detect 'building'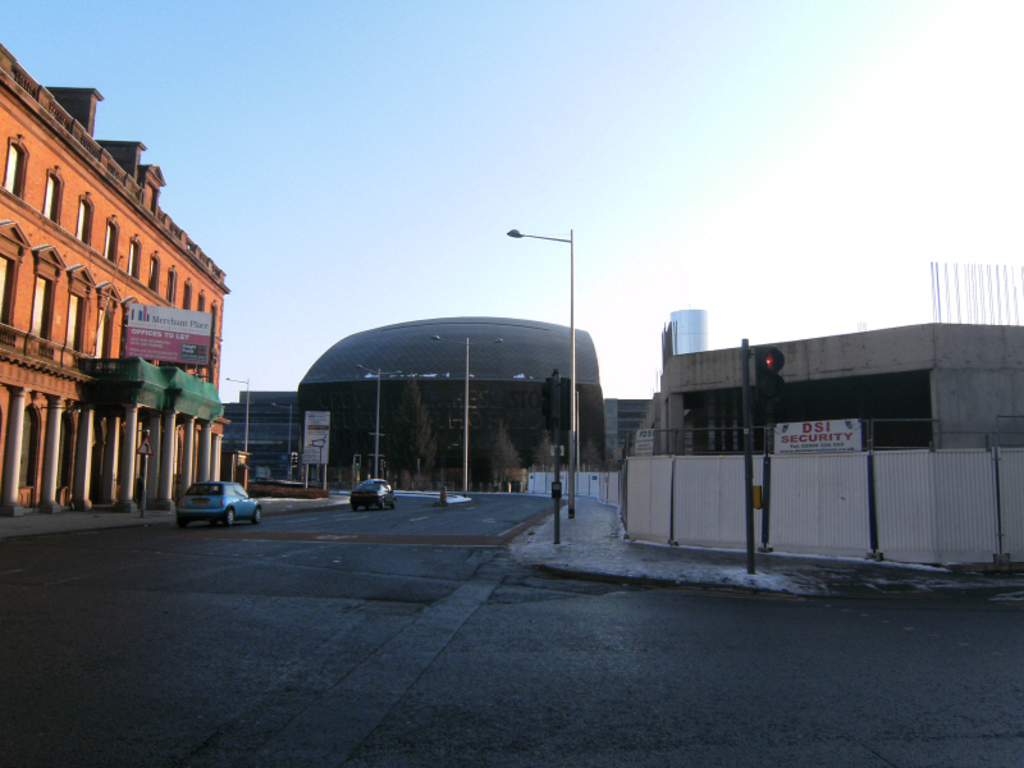
box(223, 319, 602, 479)
